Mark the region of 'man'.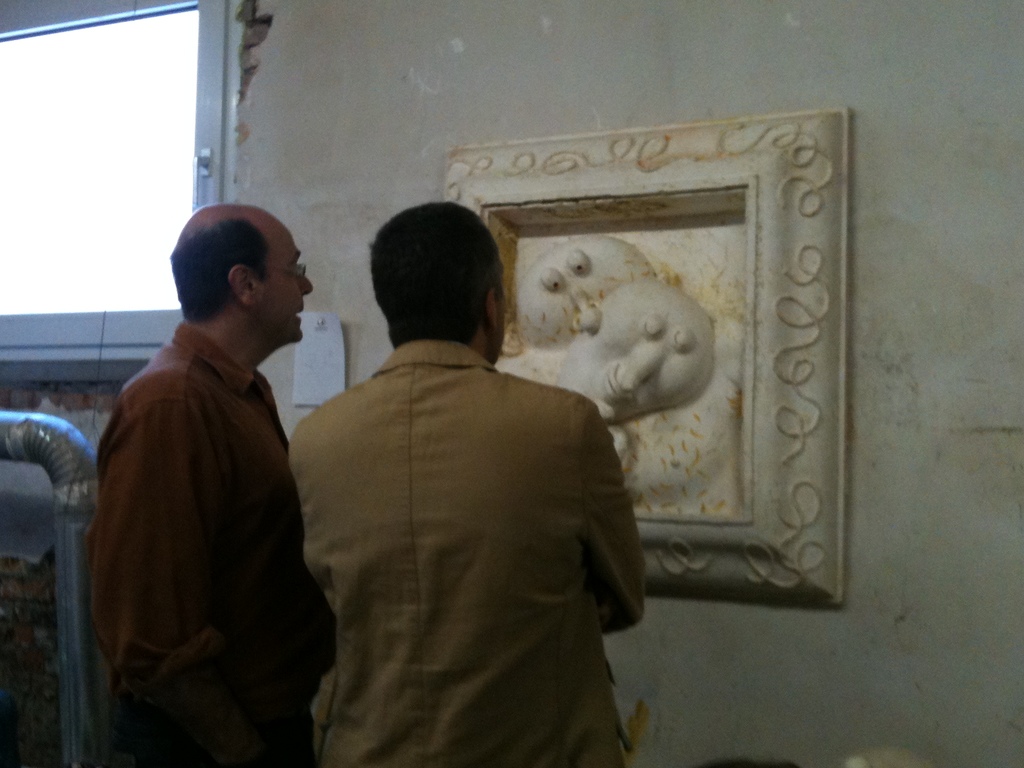
Region: [left=298, top=202, right=656, bottom=767].
